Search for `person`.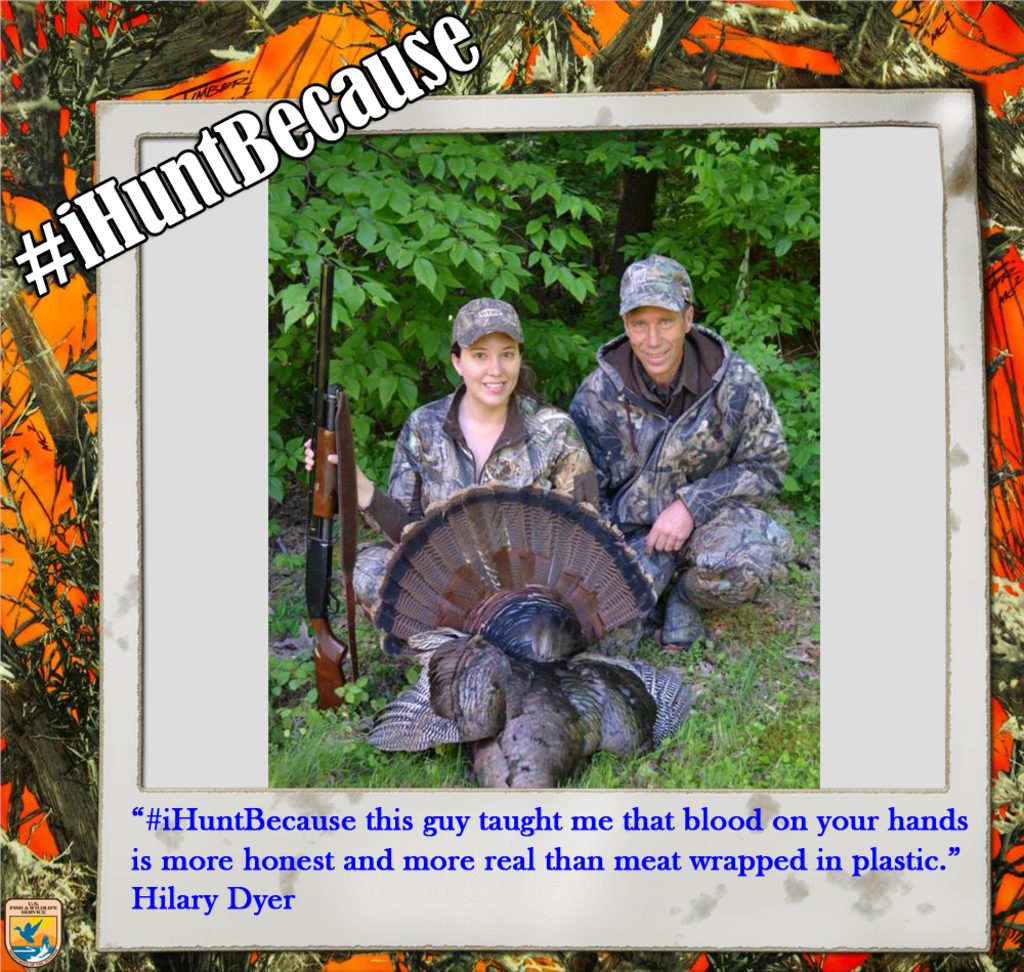
Found at select_region(588, 234, 793, 701).
